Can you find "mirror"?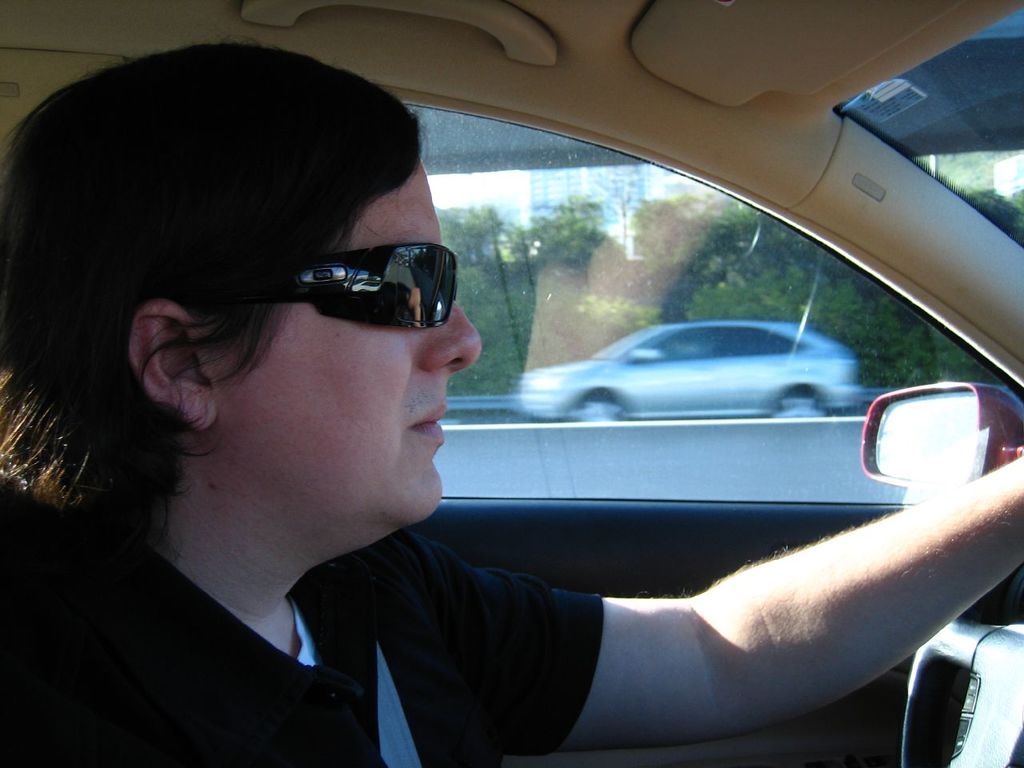
Yes, bounding box: <bbox>878, 398, 974, 482</bbox>.
